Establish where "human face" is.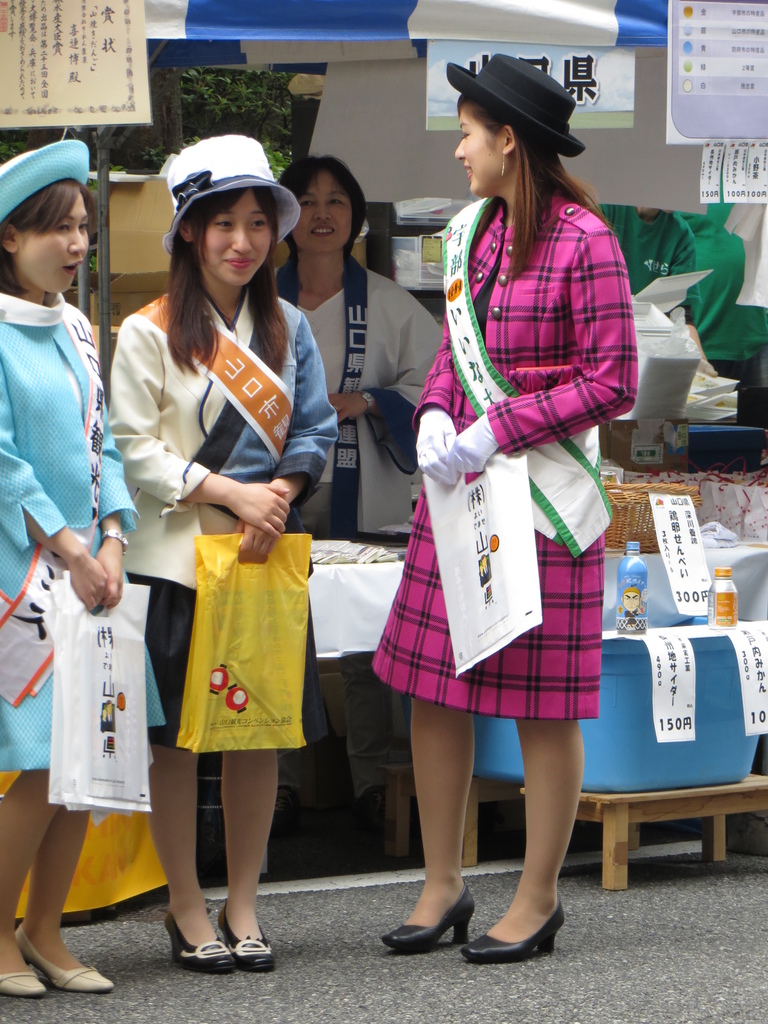
Established at left=22, top=196, right=93, bottom=291.
